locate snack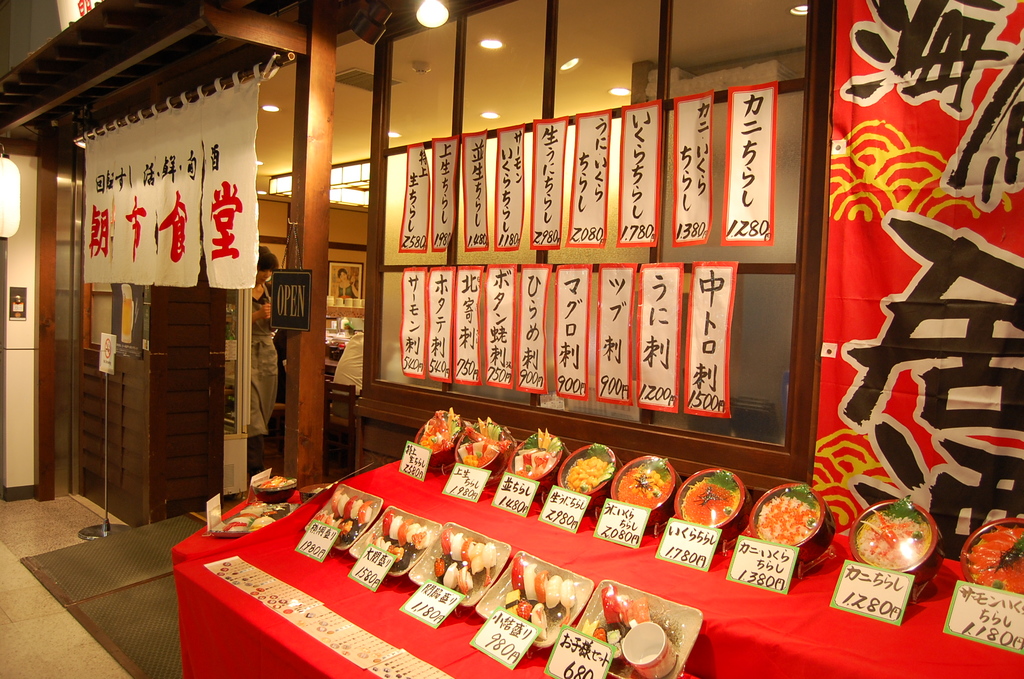
{"x1": 405, "y1": 514, "x2": 510, "y2": 612}
